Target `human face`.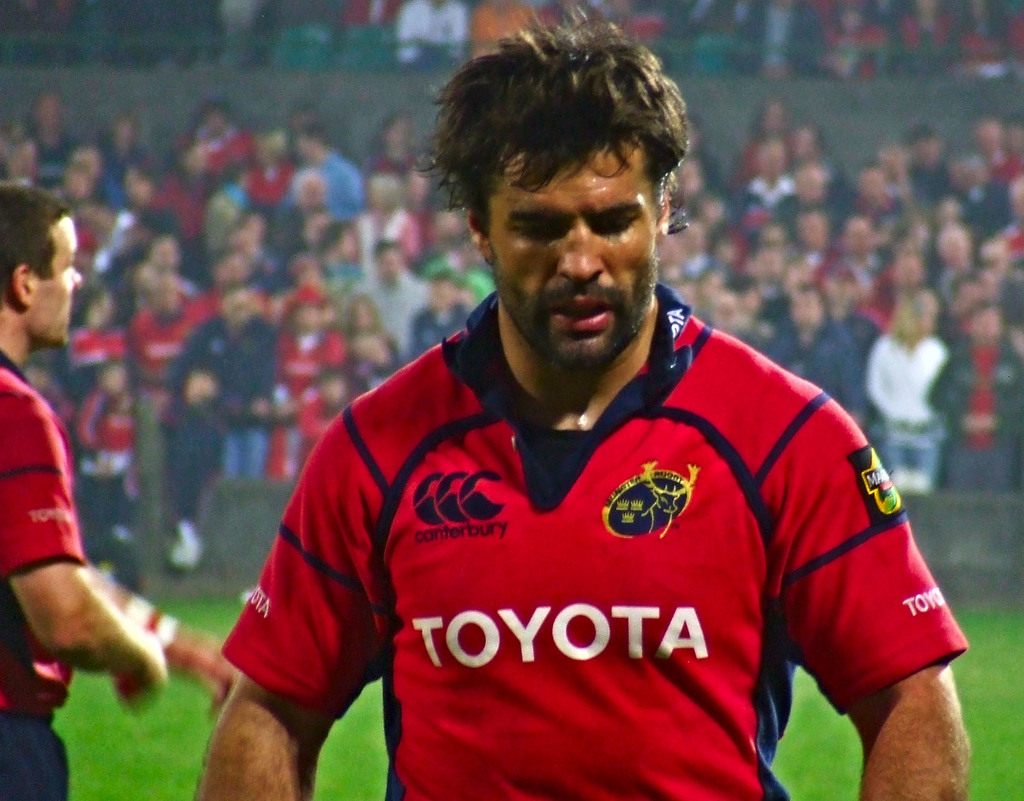
Target region: 488/143/658/359.
